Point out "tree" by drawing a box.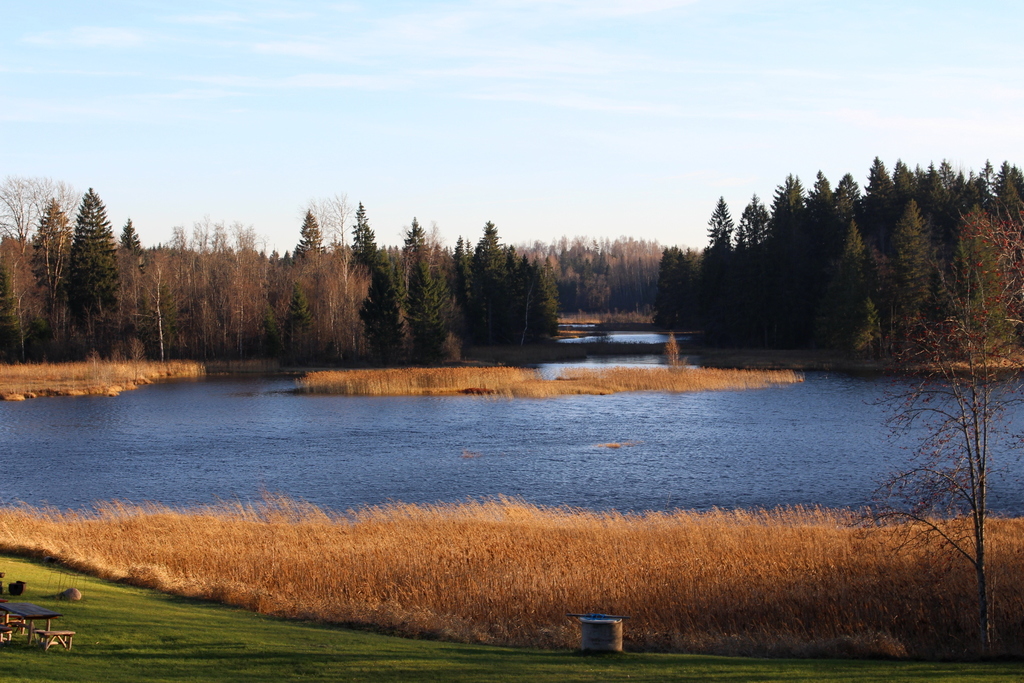
bbox=(390, 219, 465, 358).
